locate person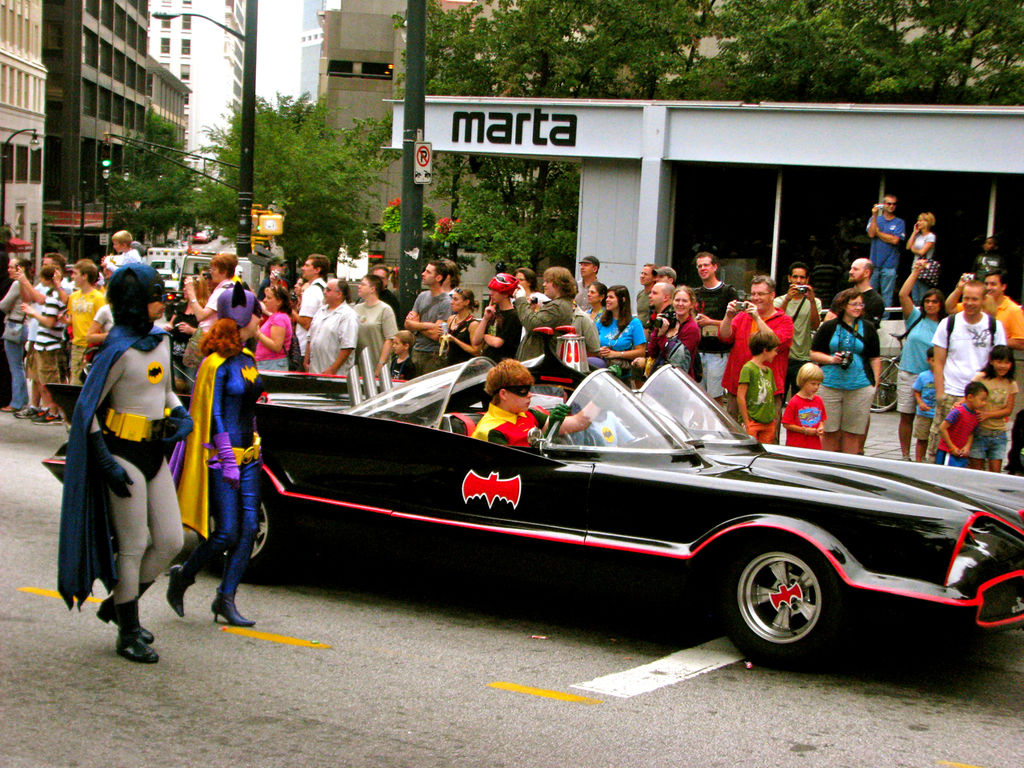
box=[403, 259, 452, 374]
